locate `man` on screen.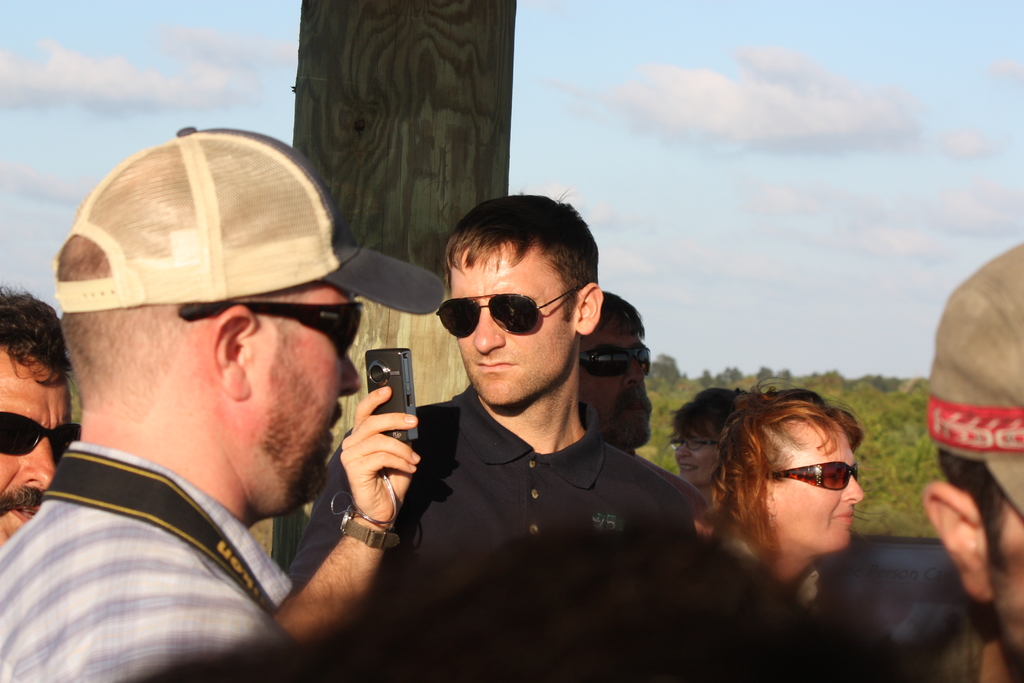
On screen at {"left": 575, "top": 289, "right": 715, "bottom": 533}.
